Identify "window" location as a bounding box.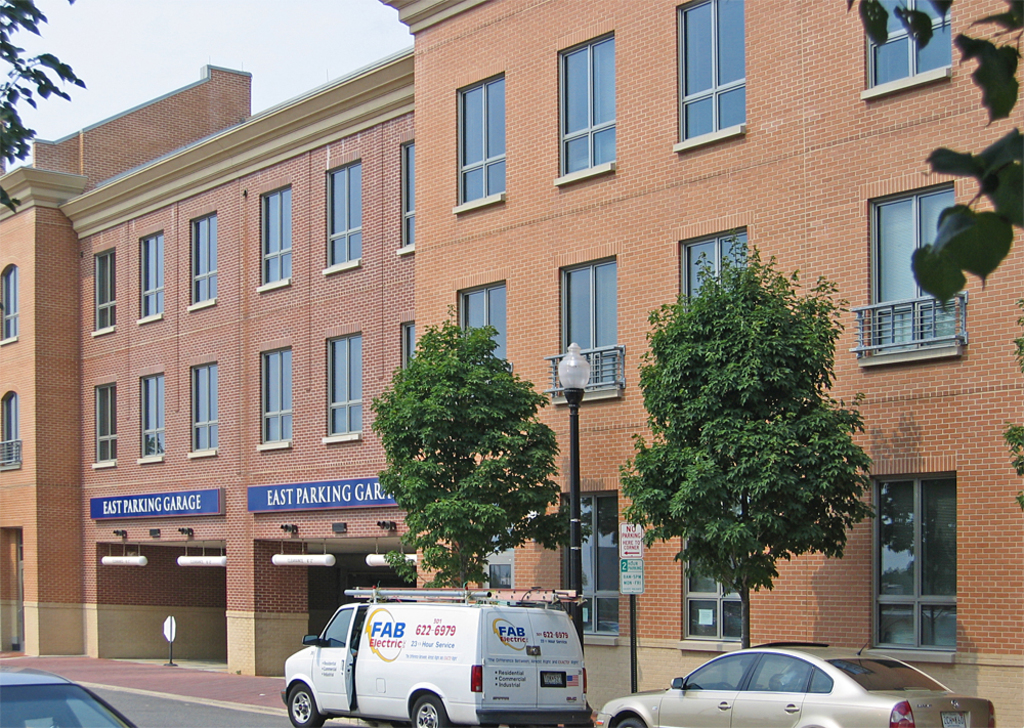
detection(178, 356, 223, 458).
